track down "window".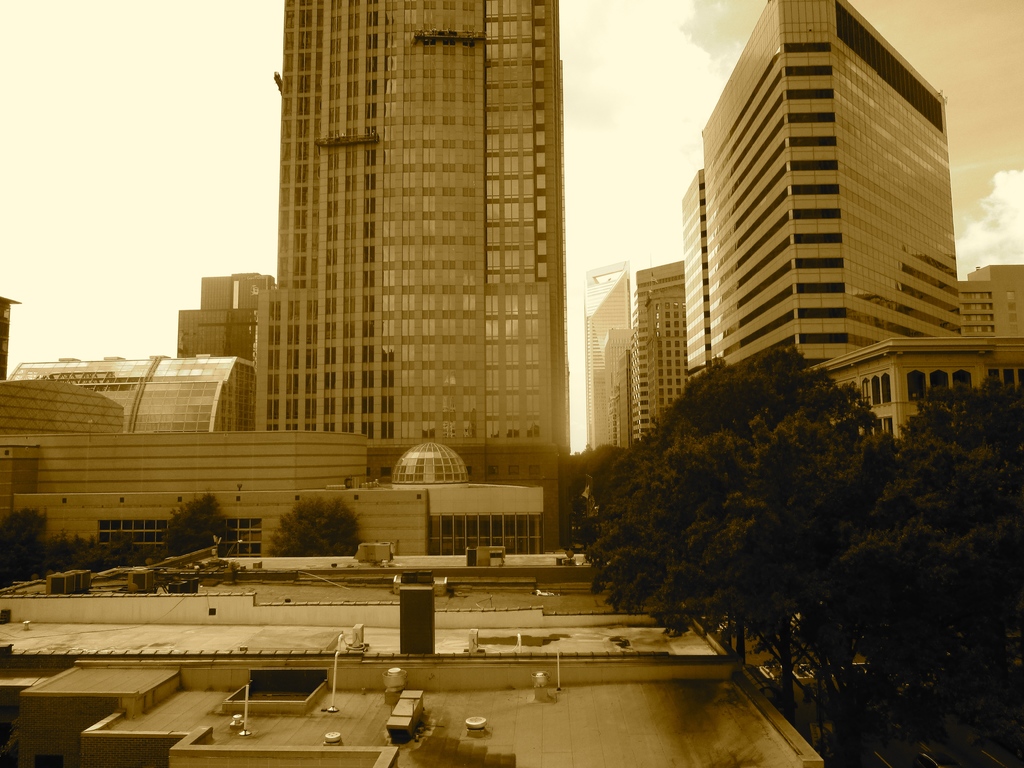
Tracked to [x1=1011, y1=324, x2=1019, y2=330].
